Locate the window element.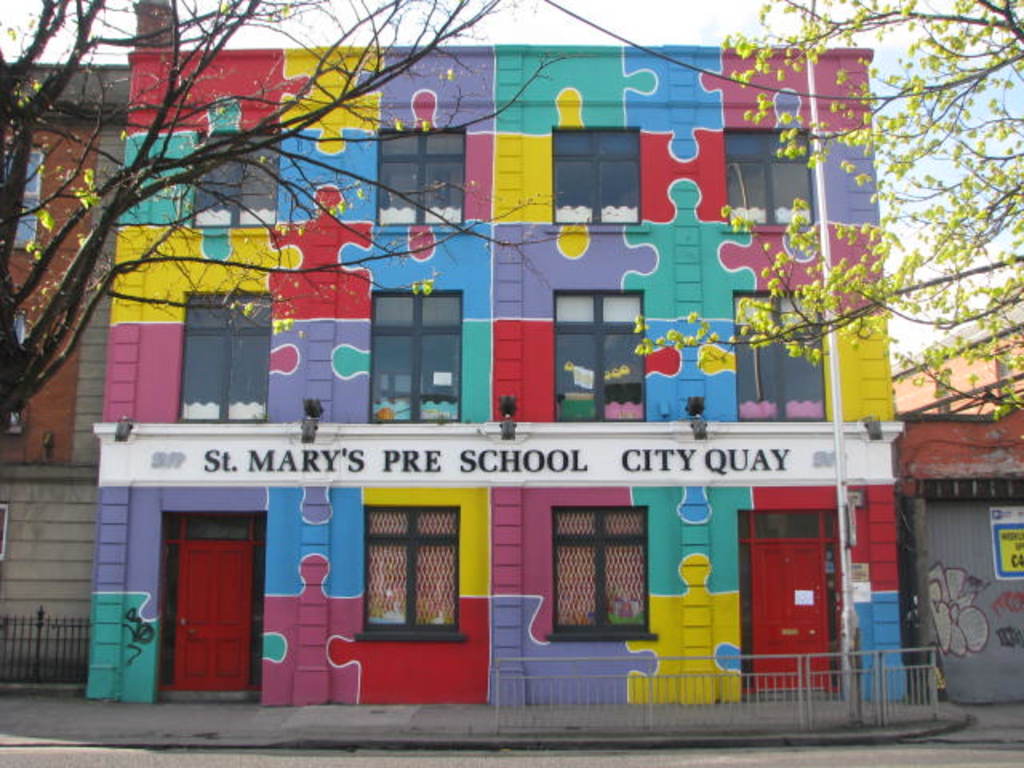
Element bbox: l=189, t=296, r=267, b=419.
